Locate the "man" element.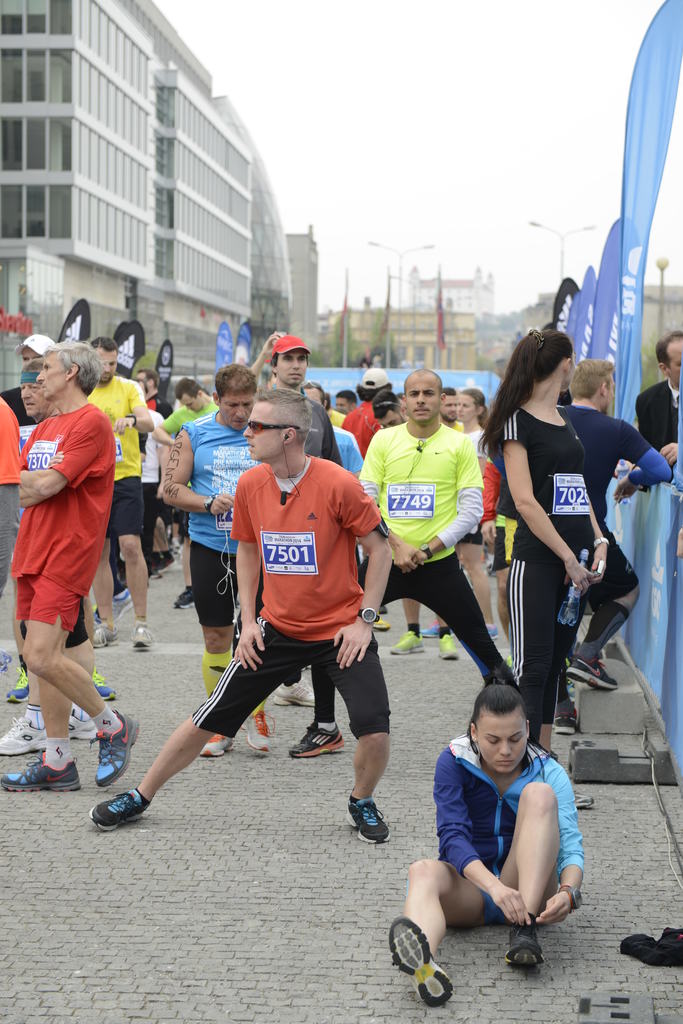
Element bbox: 157 365 280 762.
